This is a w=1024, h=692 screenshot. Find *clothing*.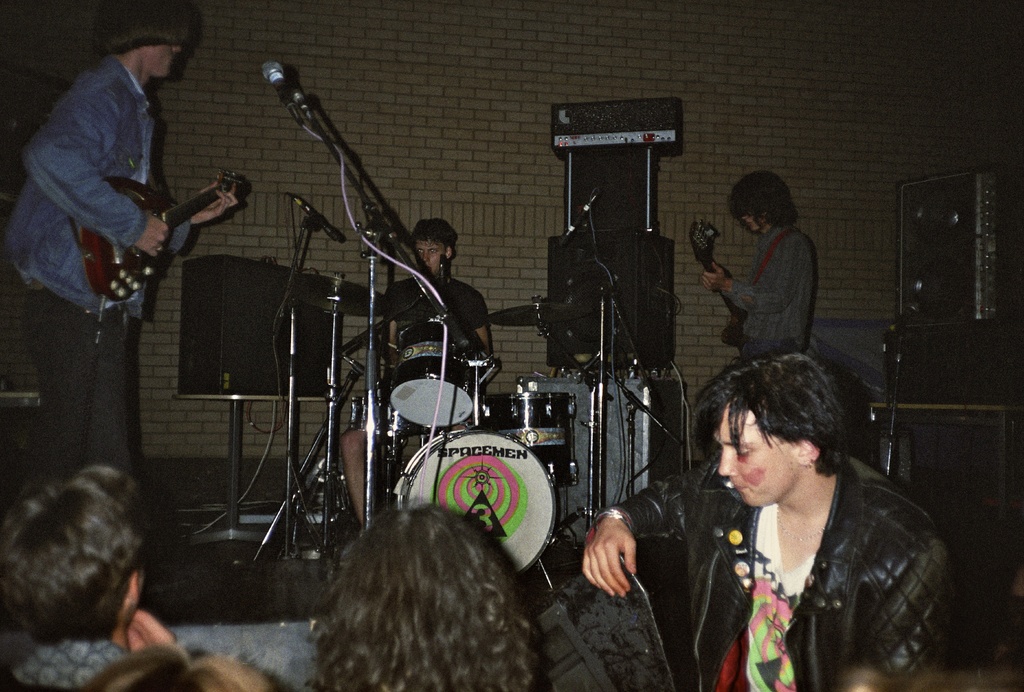
Bounding box: 3,51,194,480.
